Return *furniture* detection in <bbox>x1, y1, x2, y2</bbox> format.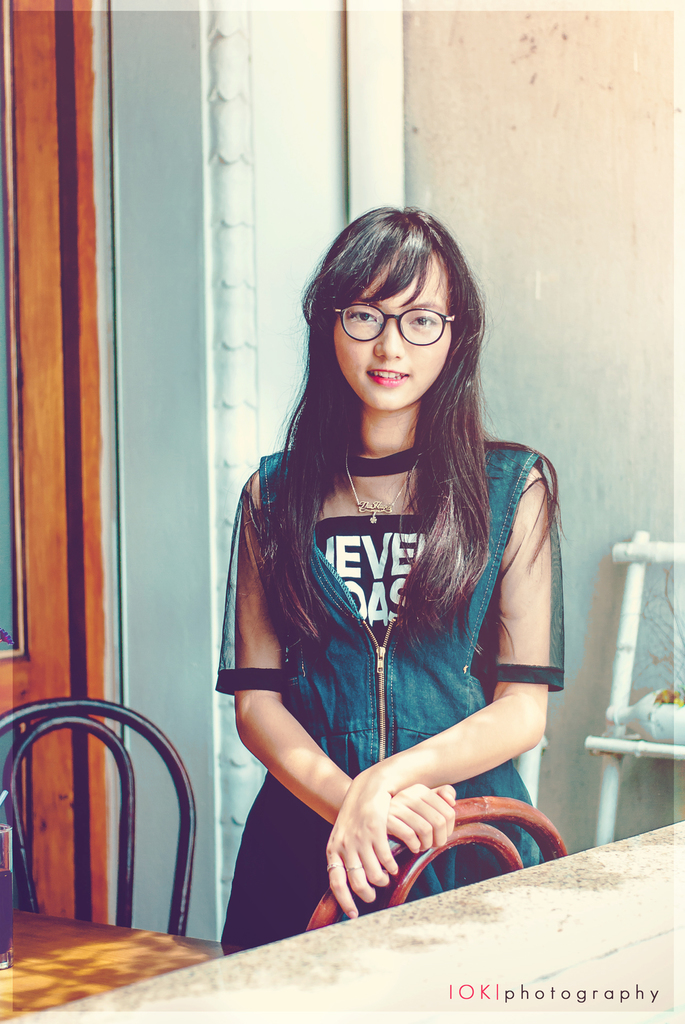
<bbox>0, 909, 245, 1023</bbox>.
